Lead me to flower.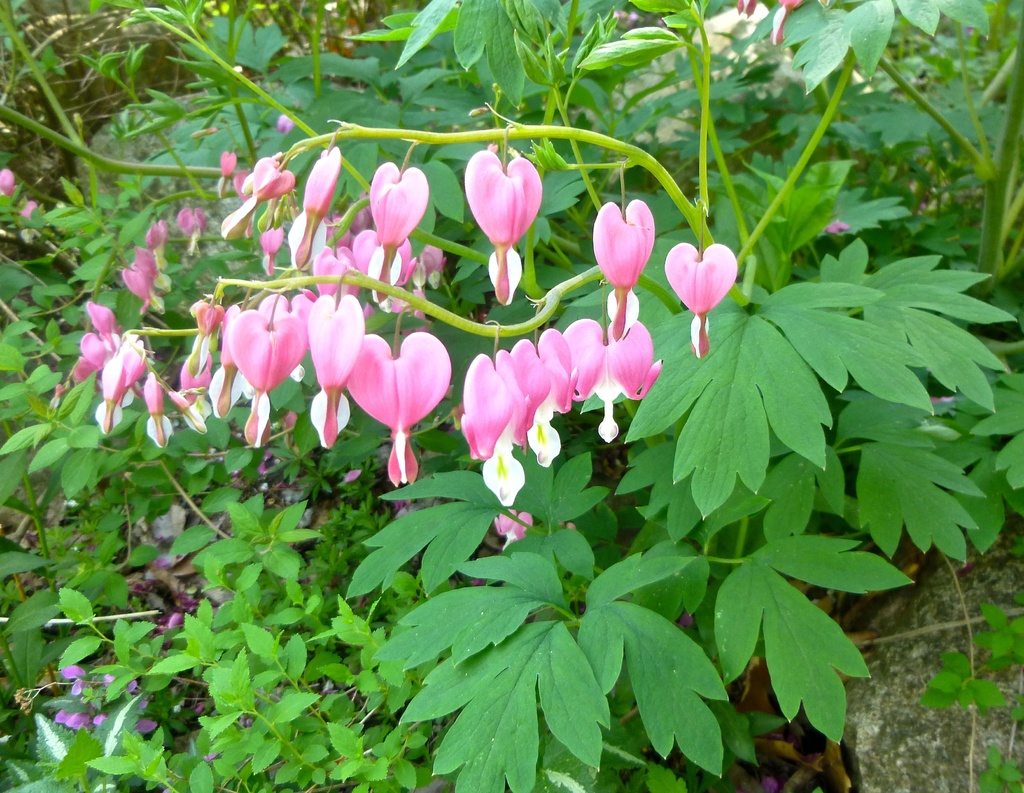
Lead to rect(668, 225, 752, 328).
